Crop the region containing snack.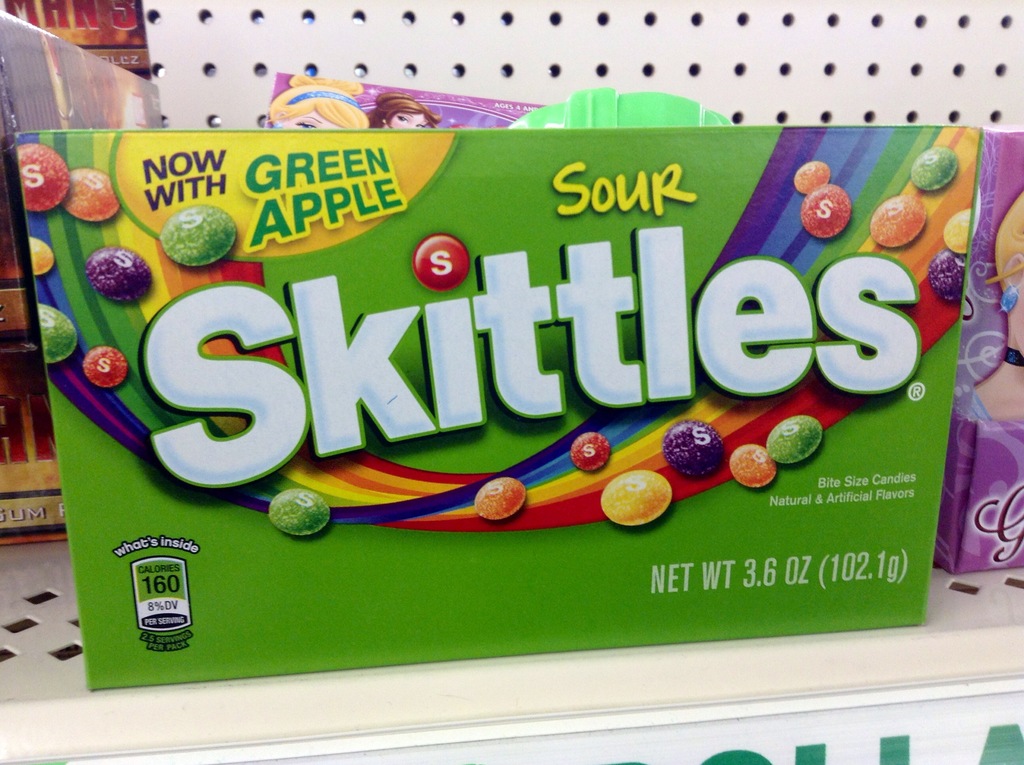
Crop region: select_region(797, 184, 857, 240).
